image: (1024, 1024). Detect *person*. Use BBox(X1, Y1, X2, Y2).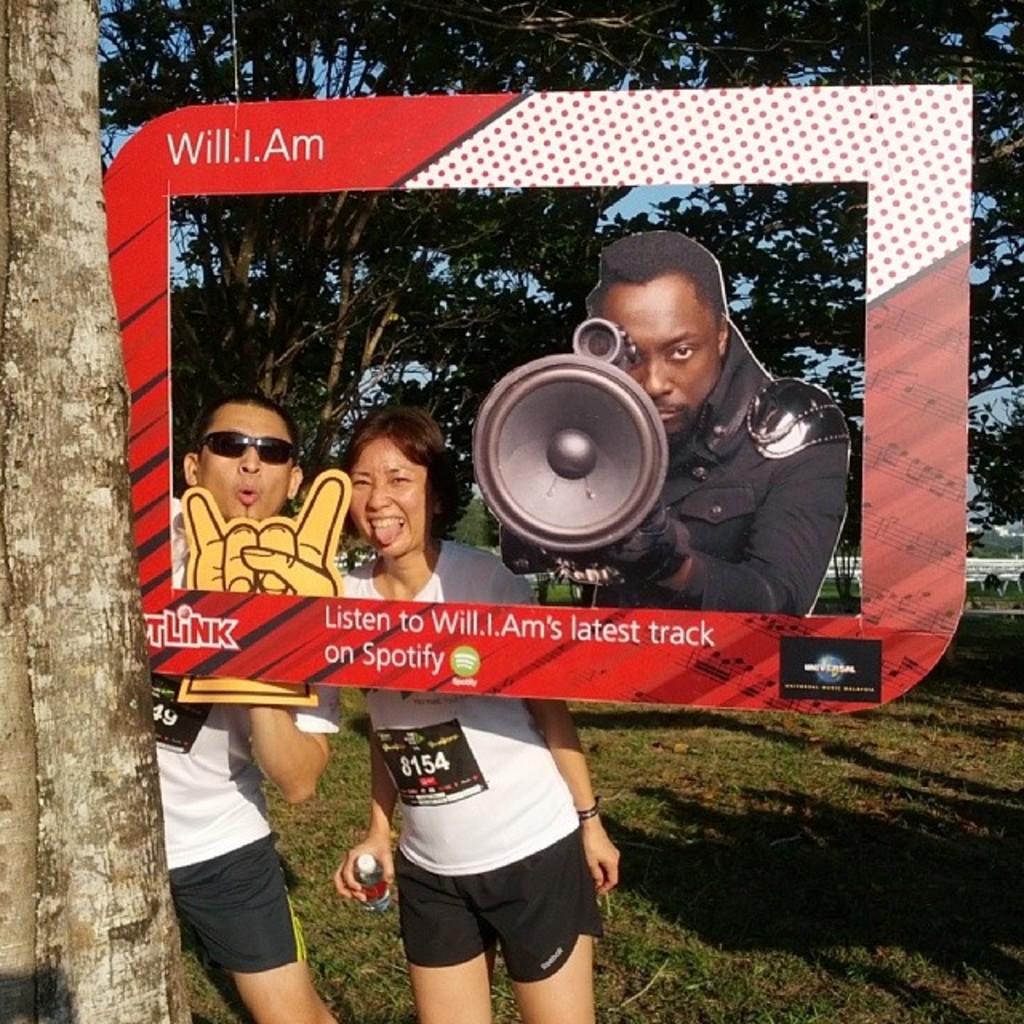
BBox(152, 387, 349, 1022).
